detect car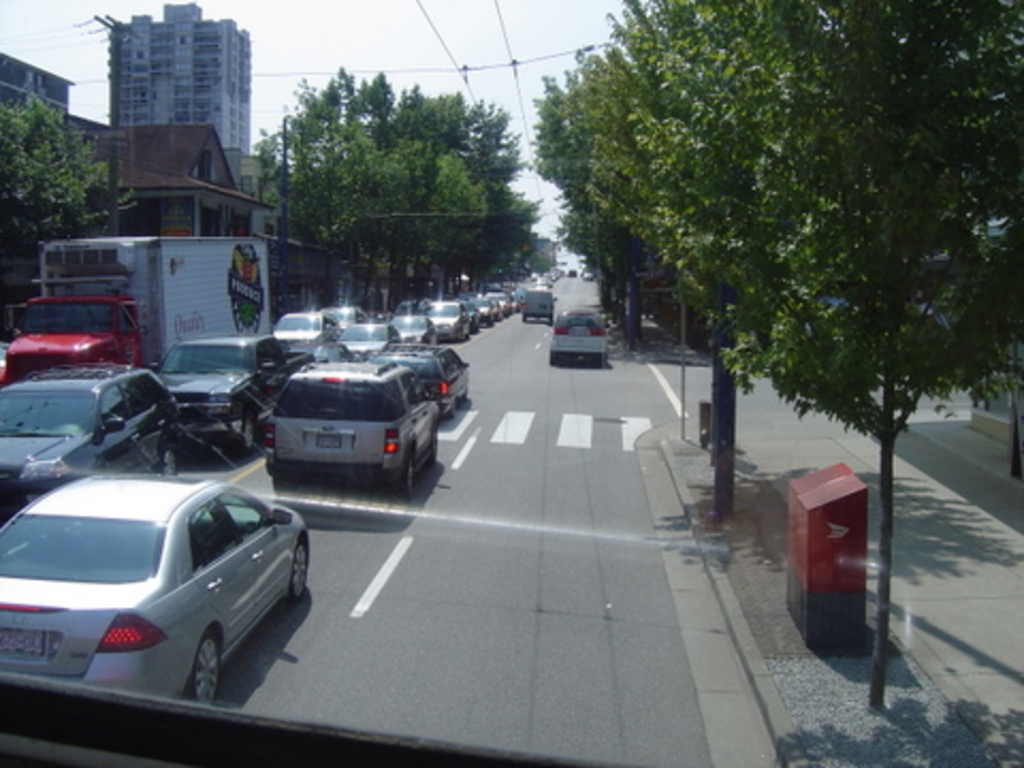
380, 339, 467, 418
